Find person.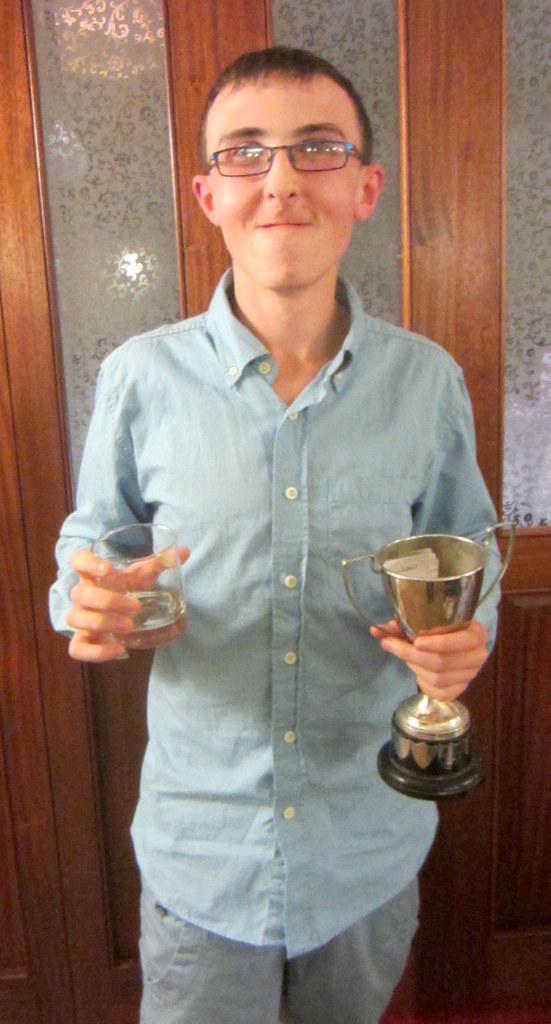
bbox=(43, 42, 507, 1023).
